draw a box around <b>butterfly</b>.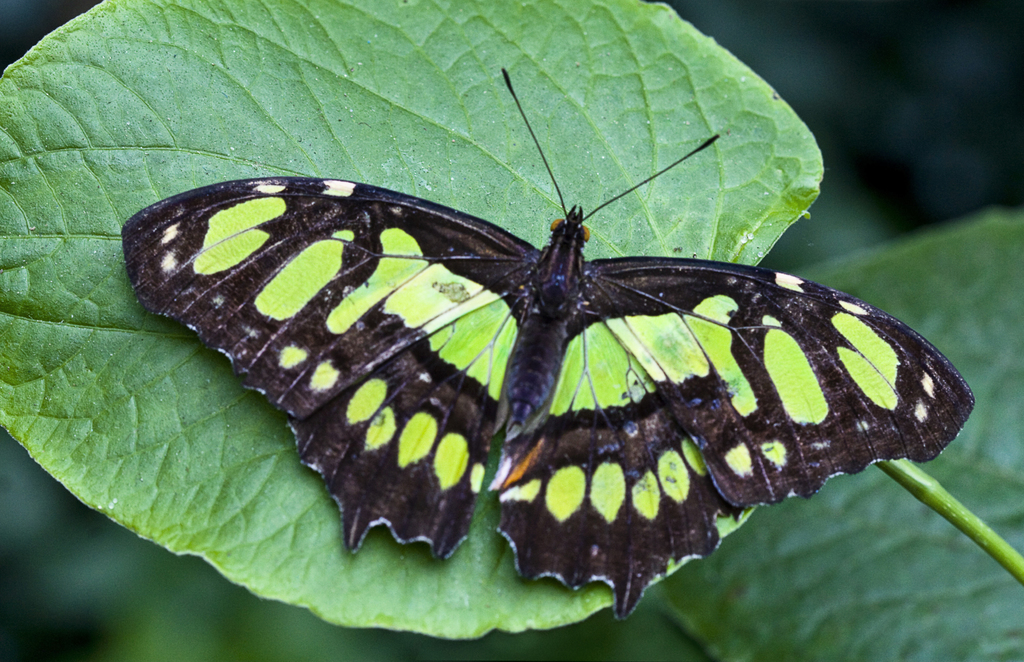
<region>111, 33, 957, 606</region>.
